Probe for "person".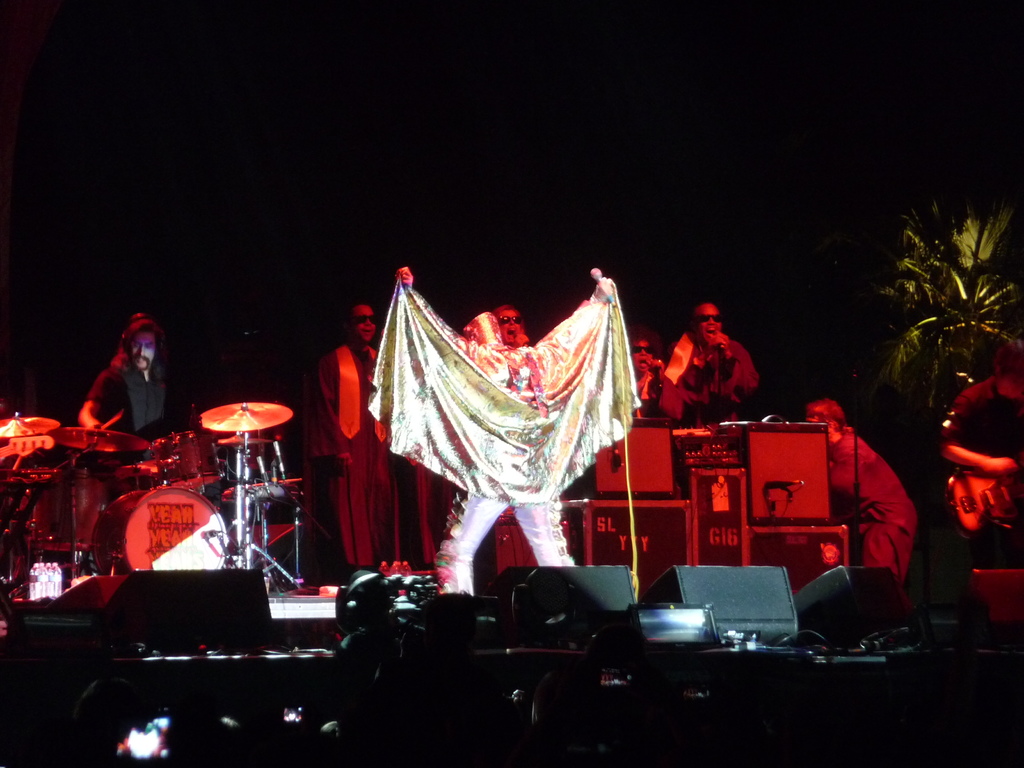
Probe result: (71, 324, 156, 459).
